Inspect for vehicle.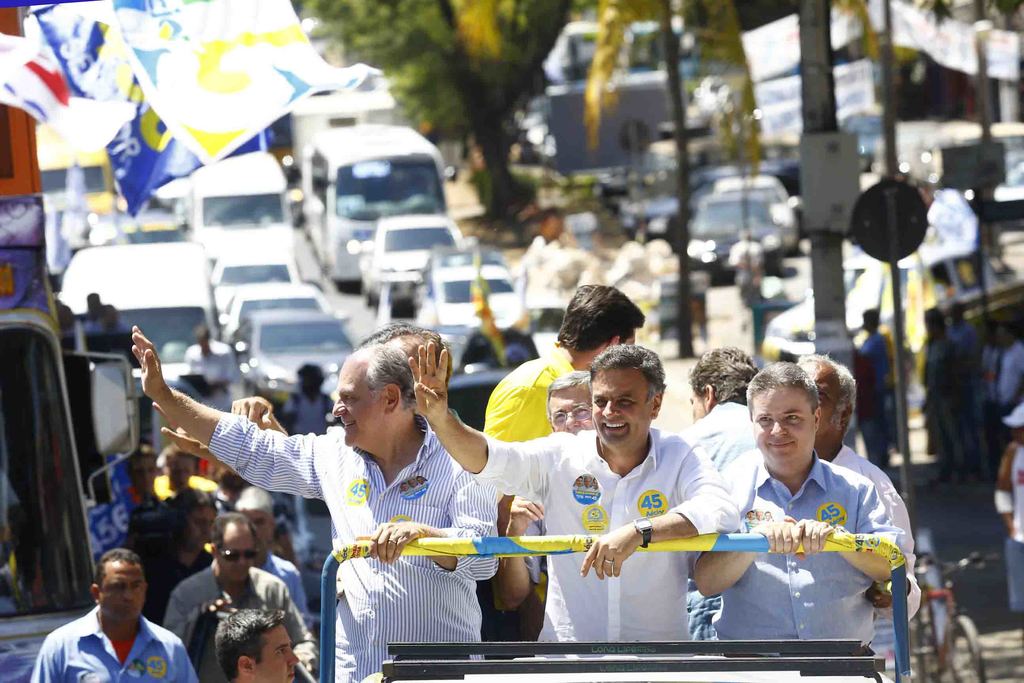
Inspection: pyautogui.locateOnScreen(214, 245, 305, 315).
